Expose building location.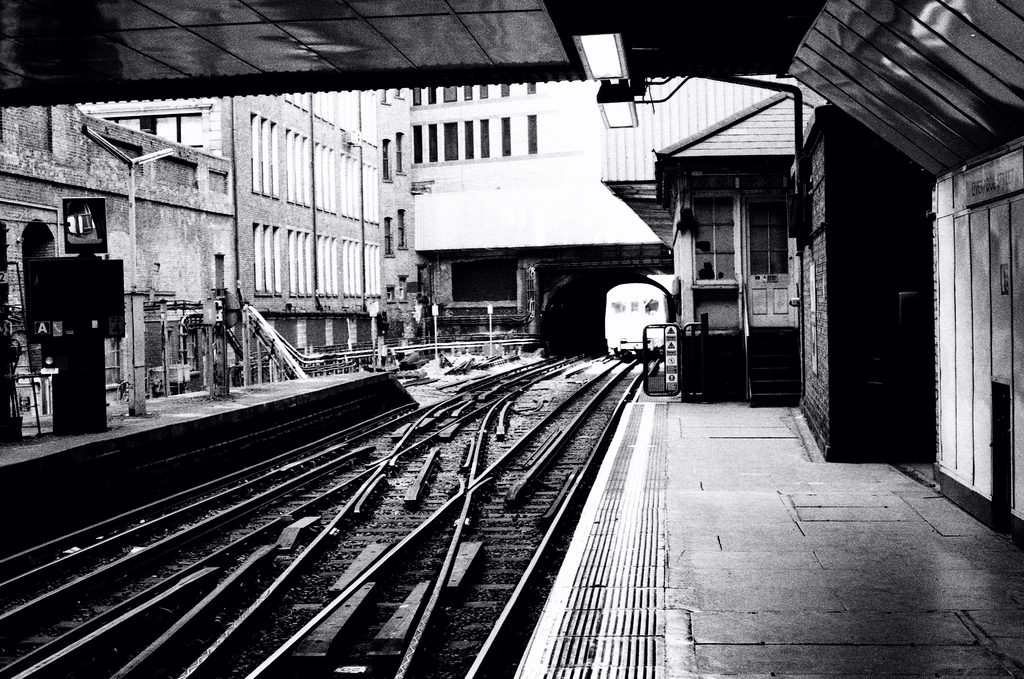
Exposed at bbox=[234, 92, 382, 359].
